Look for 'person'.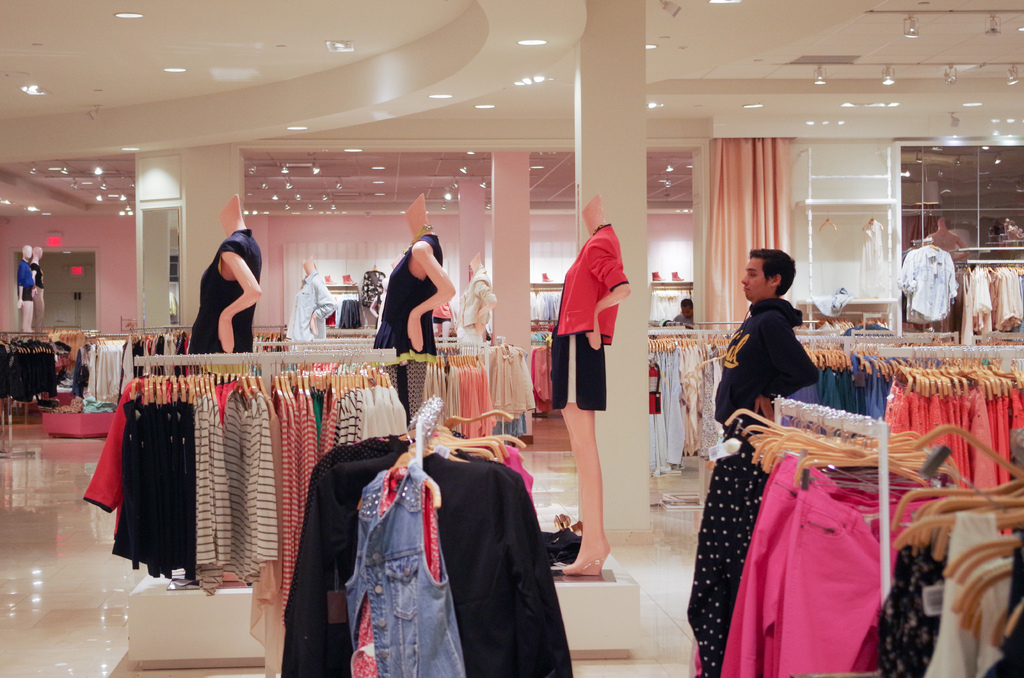
Found: 703:242:820:441.
